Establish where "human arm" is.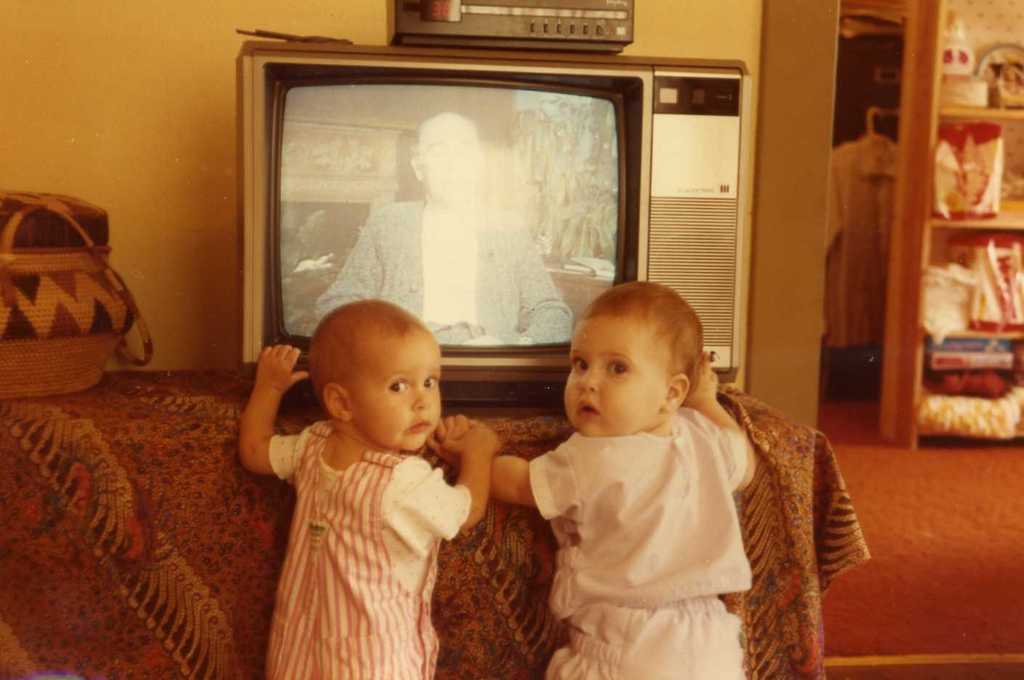
Established at box=[684, 355, 758, 491].
